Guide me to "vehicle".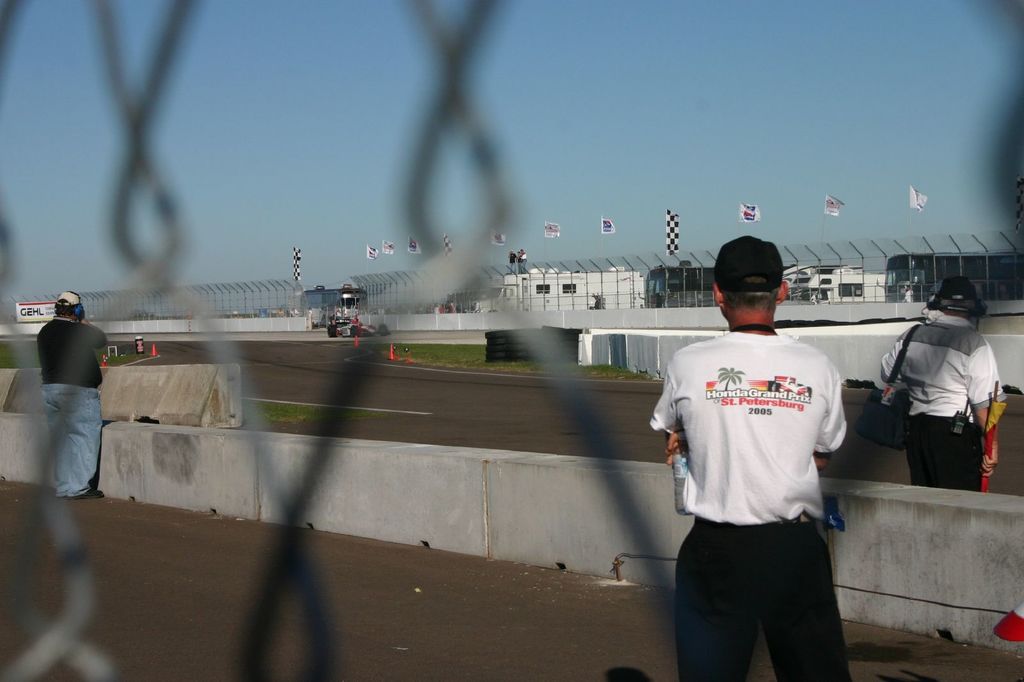
Guidance: rect(326, 314, 385, 337).
